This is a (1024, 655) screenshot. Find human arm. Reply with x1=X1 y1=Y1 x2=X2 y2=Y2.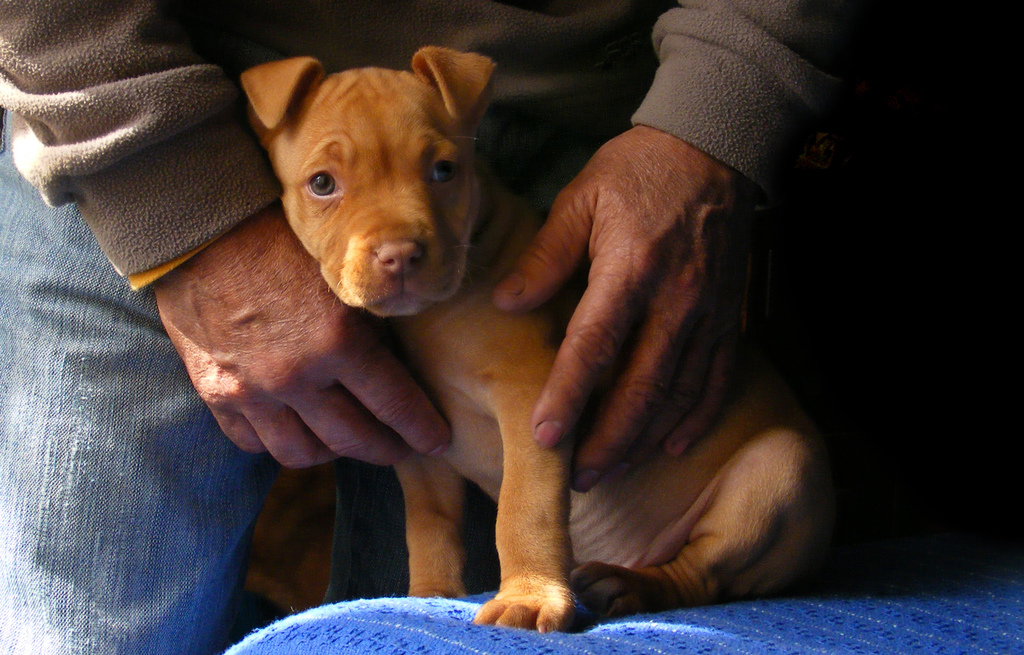
x1=492 y1=0 x2=953 y2=505.
